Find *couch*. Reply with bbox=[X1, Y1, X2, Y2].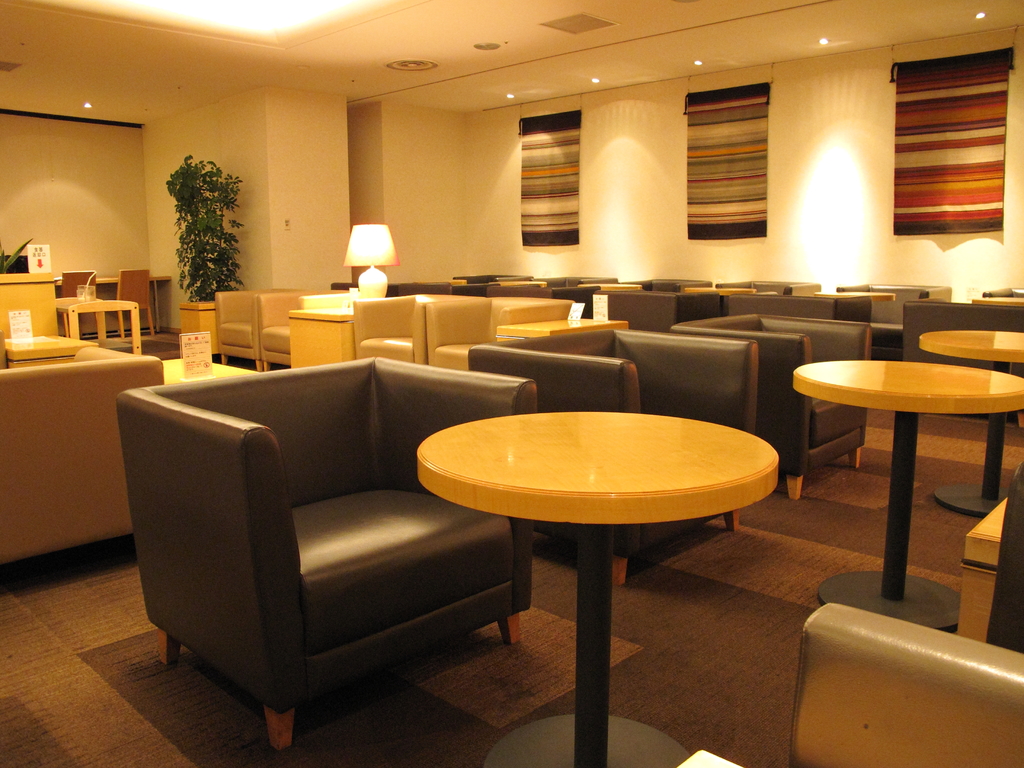
bbox=[673, 317, 870, 502].
